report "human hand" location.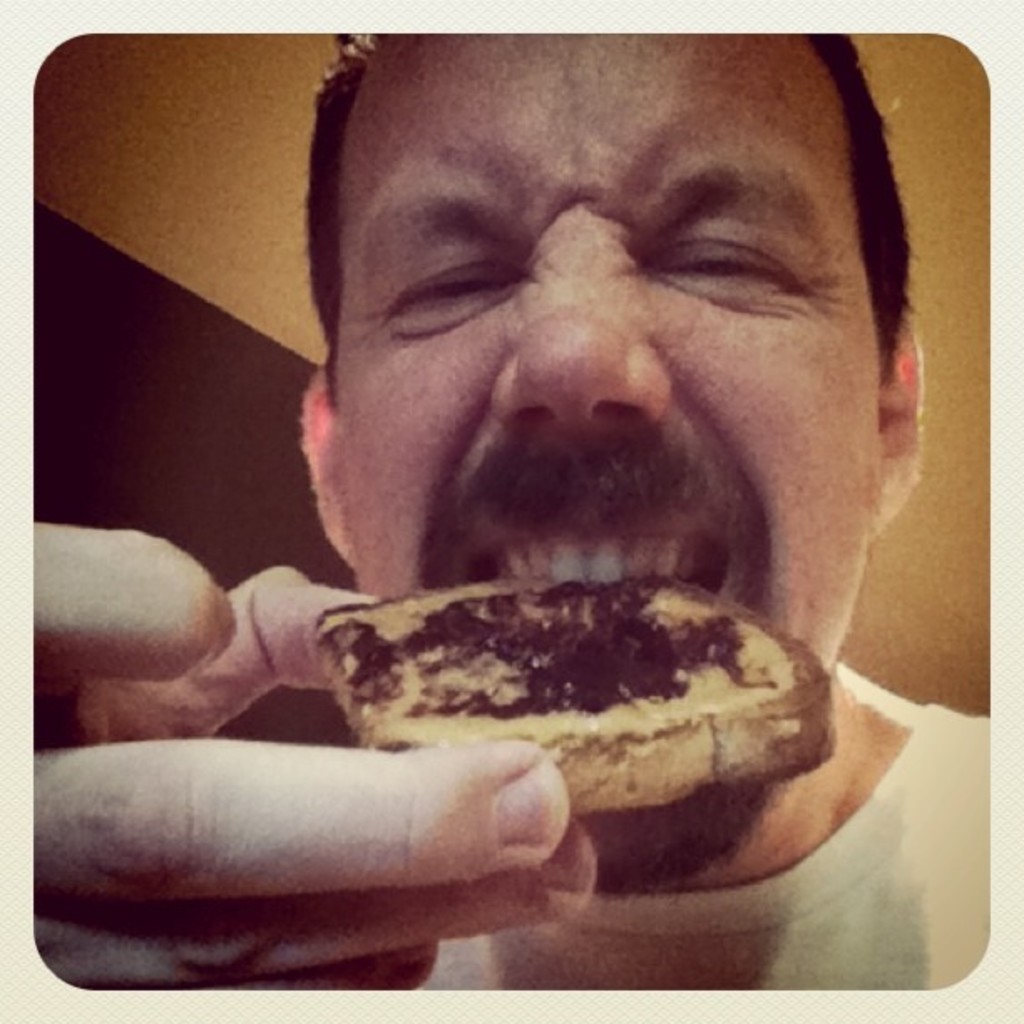
Report: 32:522:597:991.
